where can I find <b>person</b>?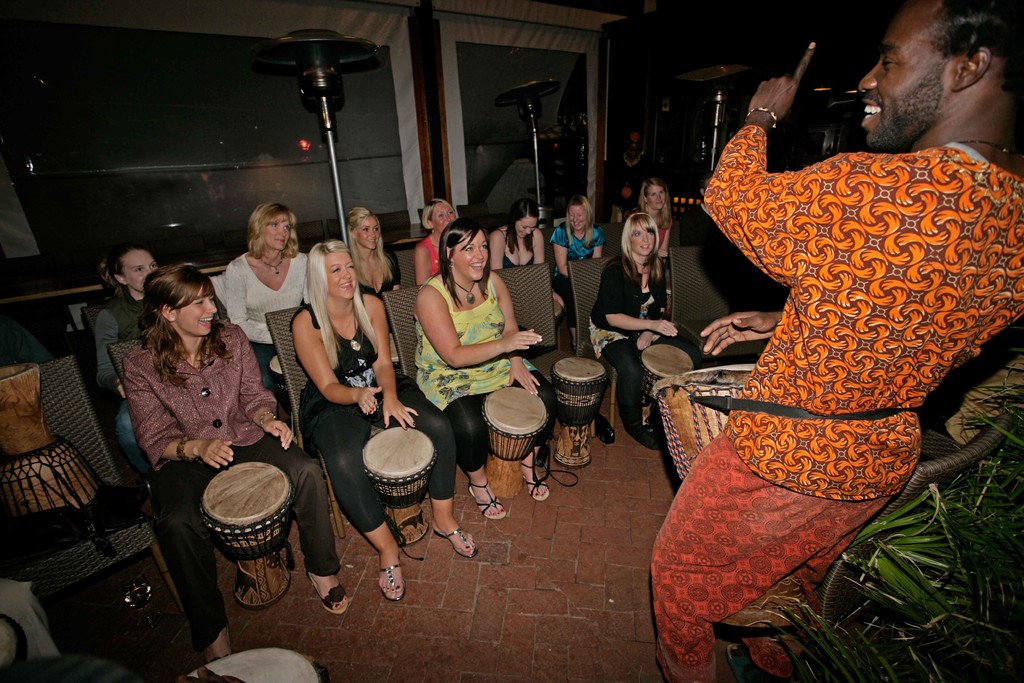
You can find it at {"left": 649, "top": 0, "right": 1009, "bottom": 675}.
